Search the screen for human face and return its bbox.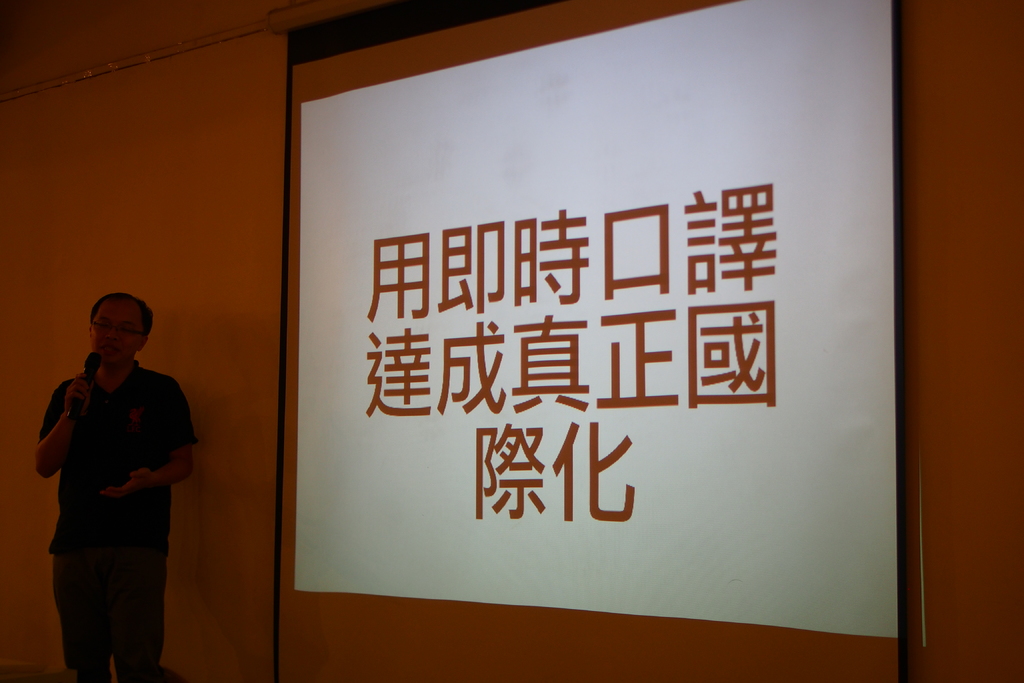
Found: 88, 302, 142, 368.
